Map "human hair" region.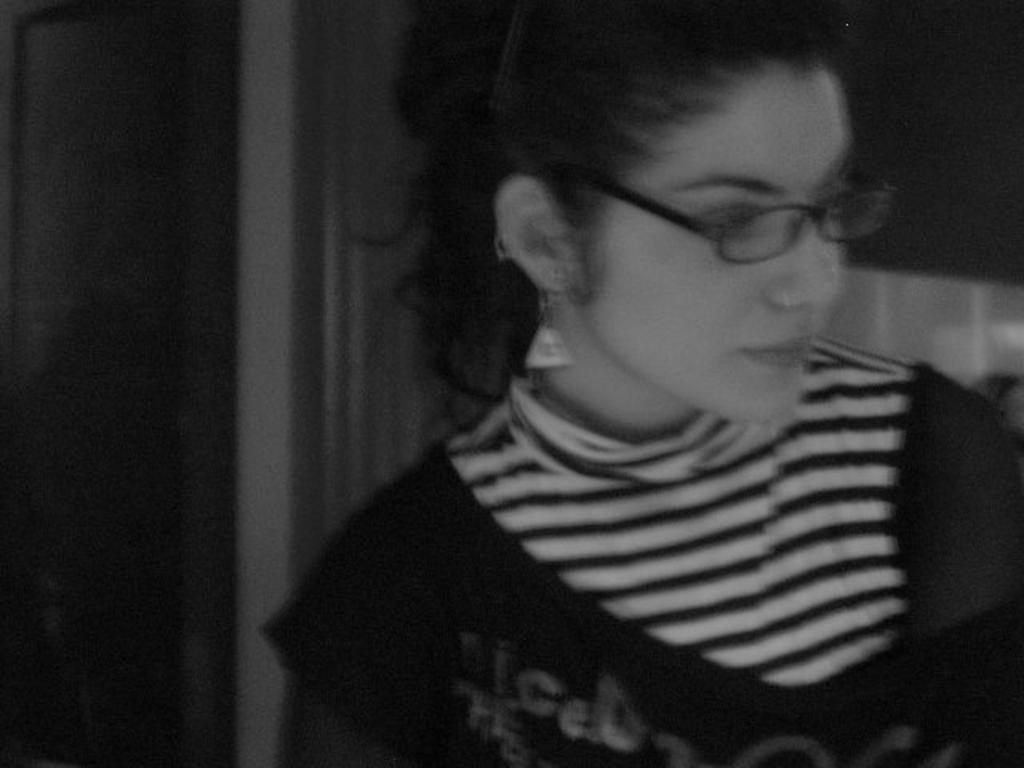
Mapped to <region>352, 6, 821, 394</region>.
